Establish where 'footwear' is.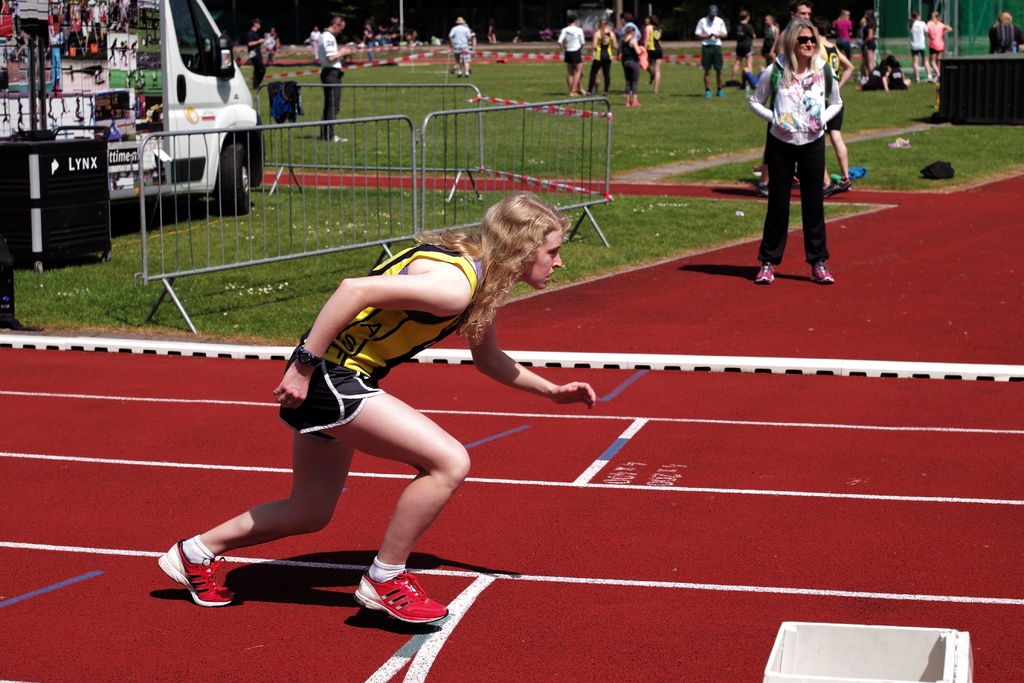
Established at box(334, 134, 348, 142).
